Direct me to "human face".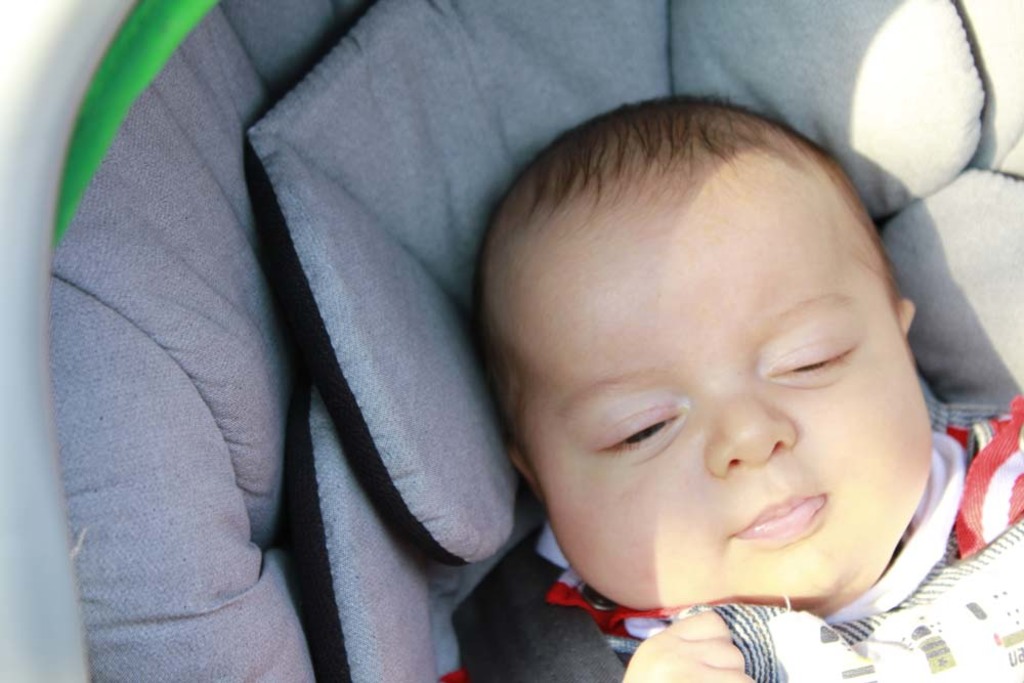
Direction: select_region(514, 189, 933, 608).
